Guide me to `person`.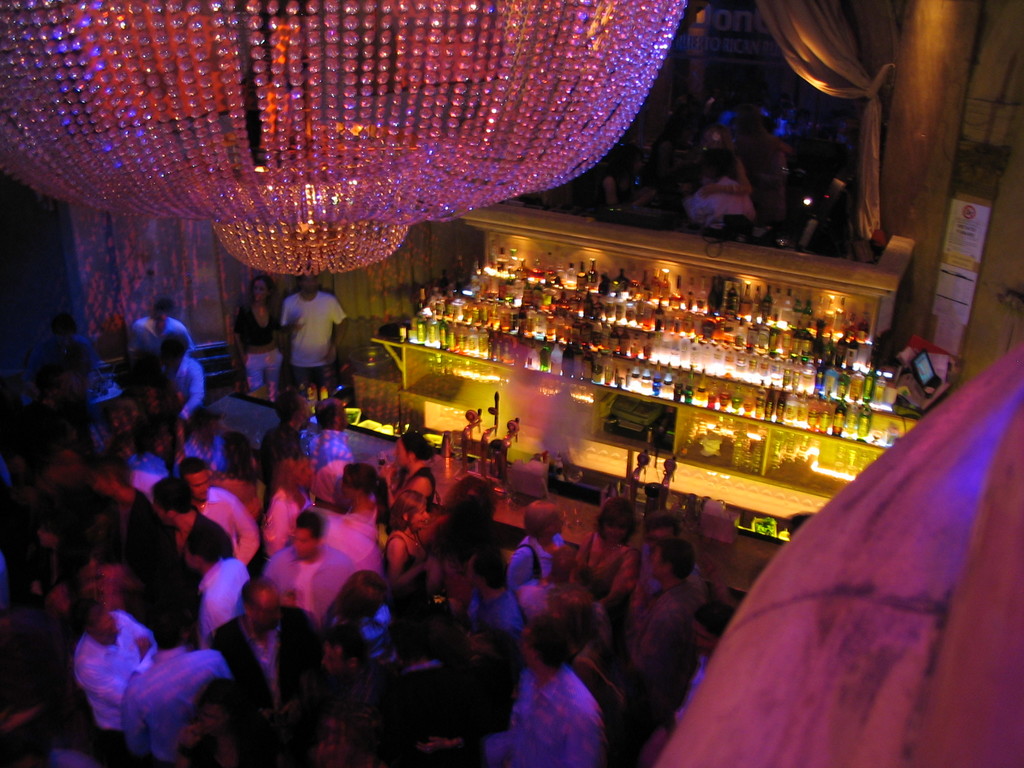
Guidance: detection(126, 606, 227, 767).
